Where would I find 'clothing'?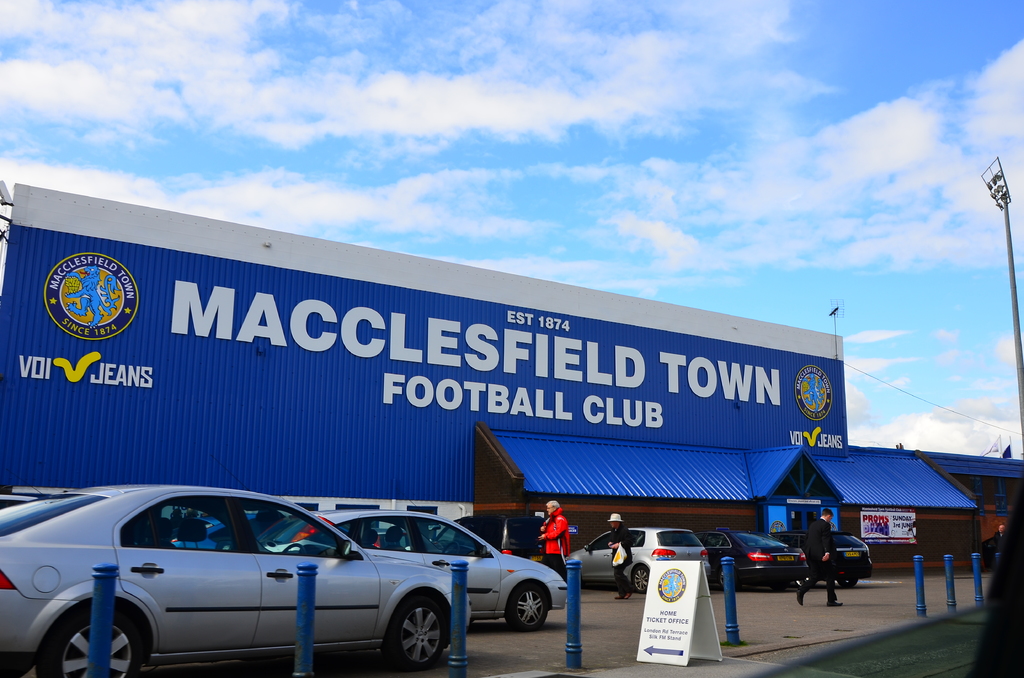
At rect(604, 524, 636, 599).
